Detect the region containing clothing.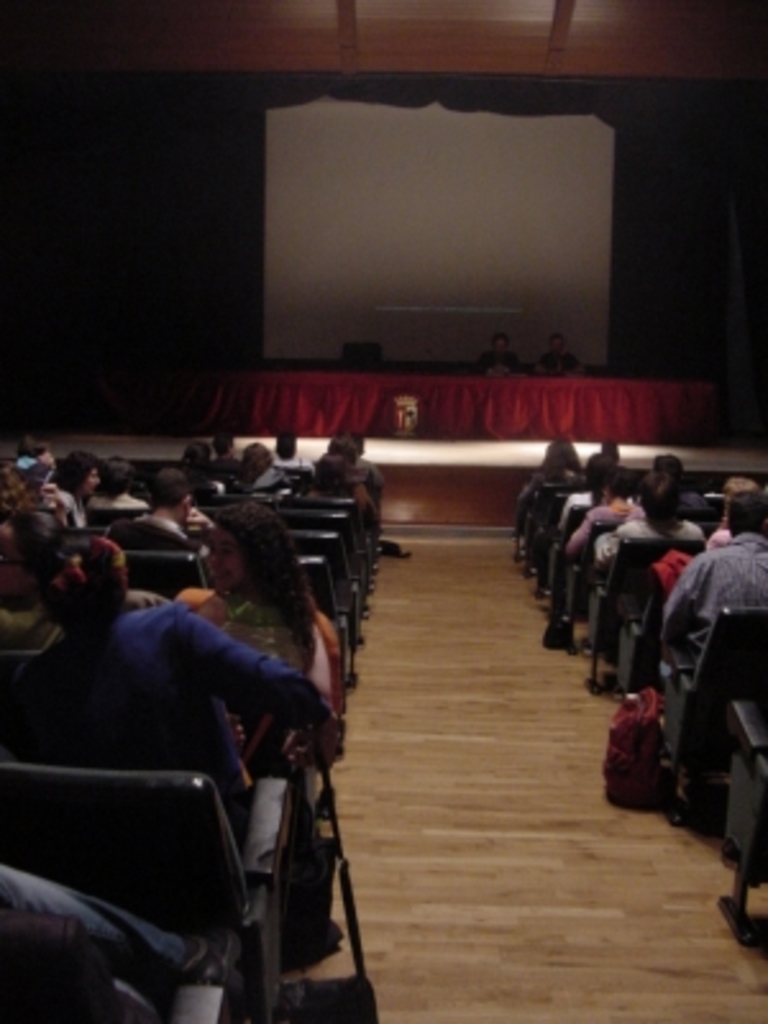
0, 604, 325, 860.
